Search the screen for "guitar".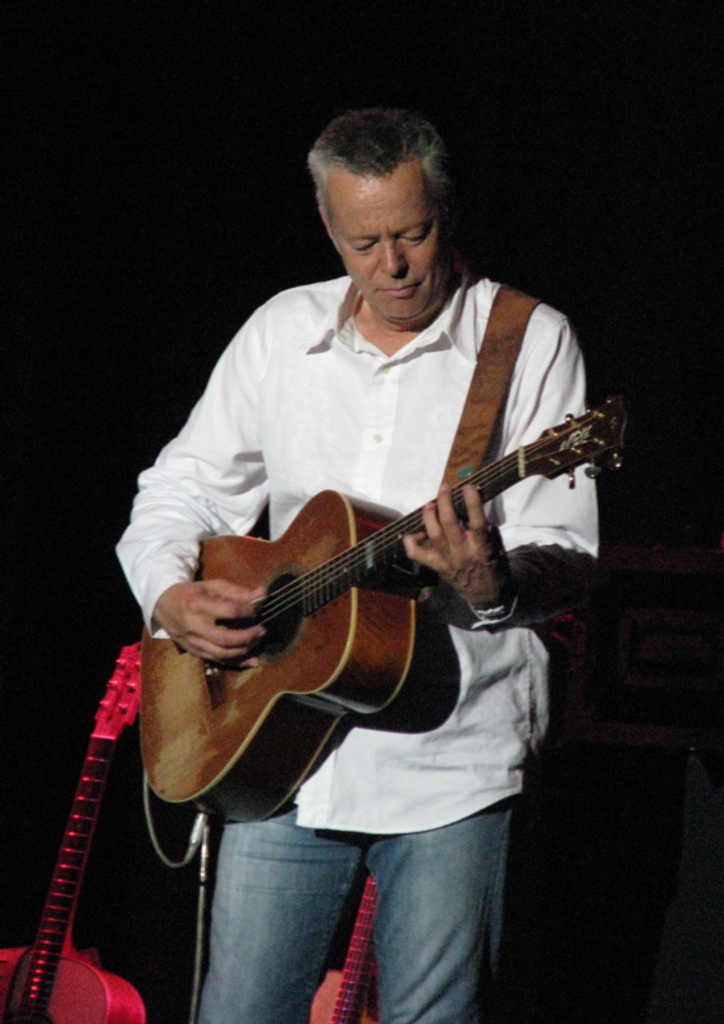
Found at bbox(0, 640, 150, 1023).
